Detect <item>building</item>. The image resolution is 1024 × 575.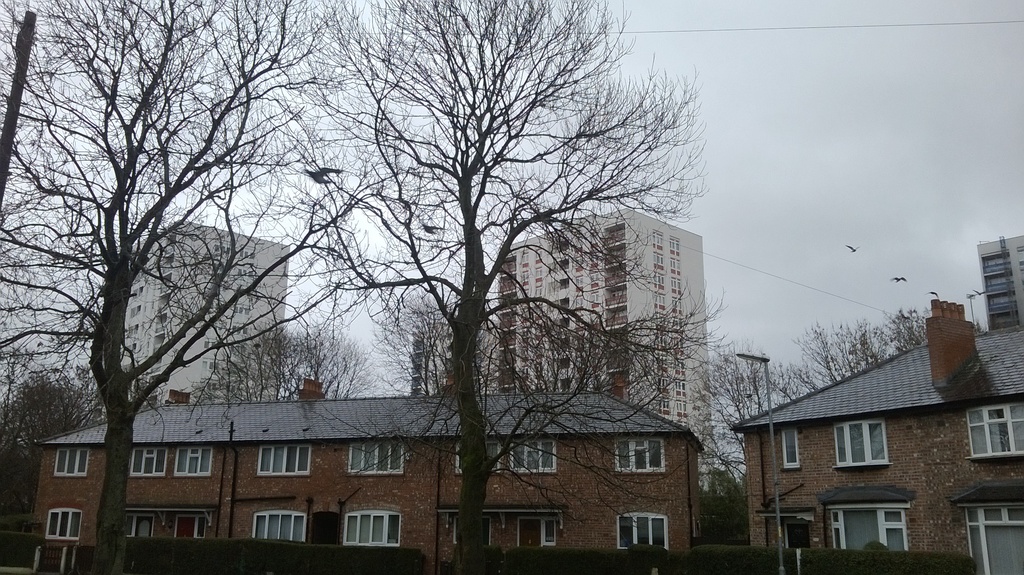
crop(31, 377, 703, 574).
